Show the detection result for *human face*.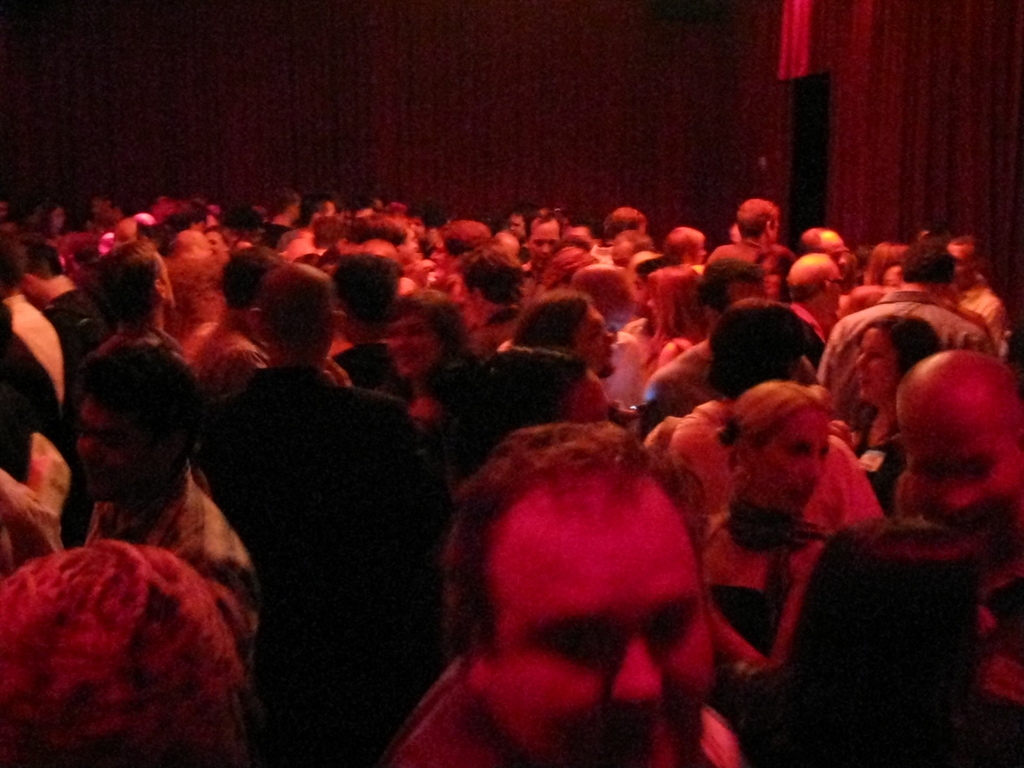
{"left": 756, "top": 412, "right": 833, "bottom": 518}.
